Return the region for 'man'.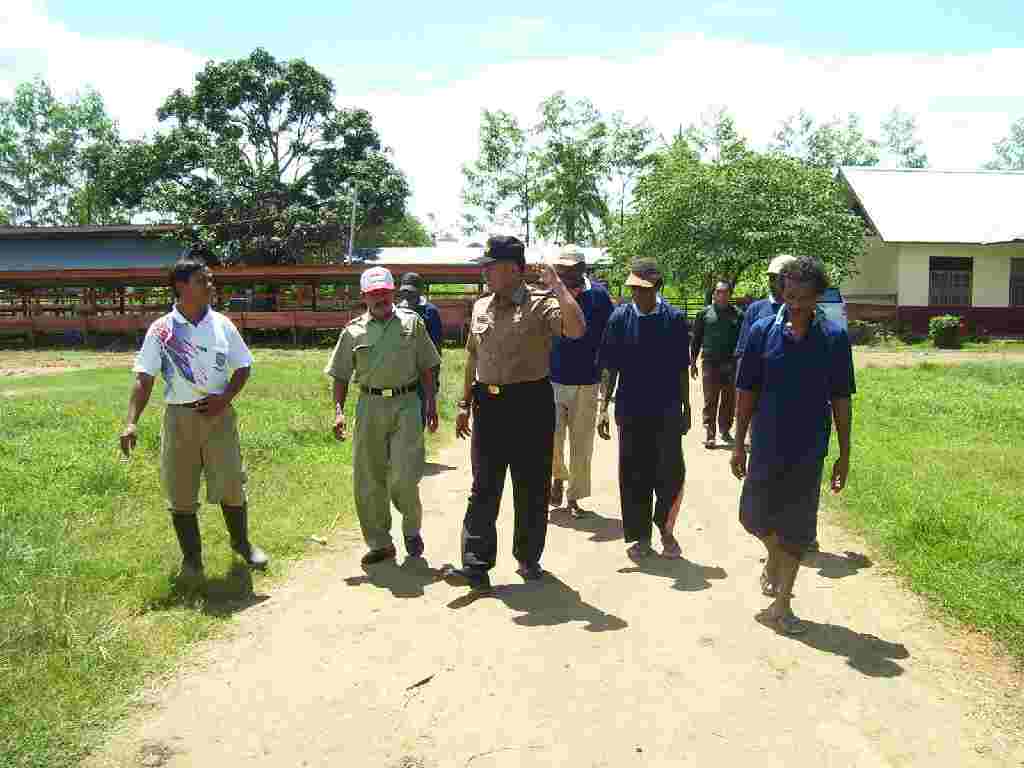
<box>591,260,695,556</box>.
